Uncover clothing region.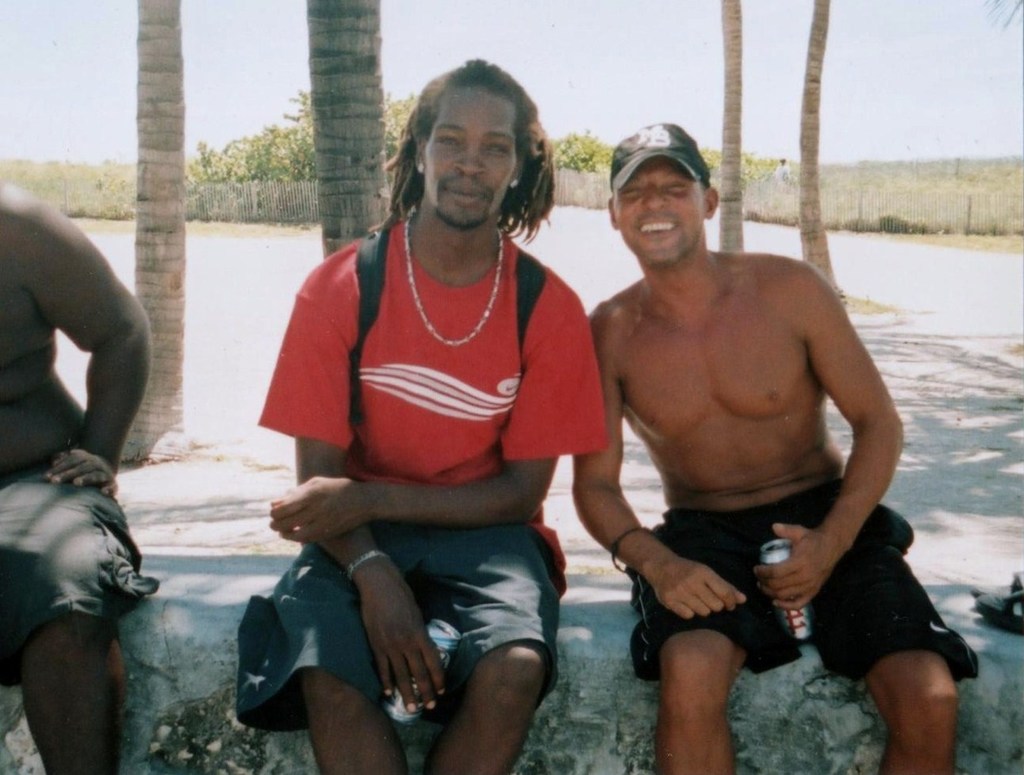
Uncovered: 257/196/590/693.
